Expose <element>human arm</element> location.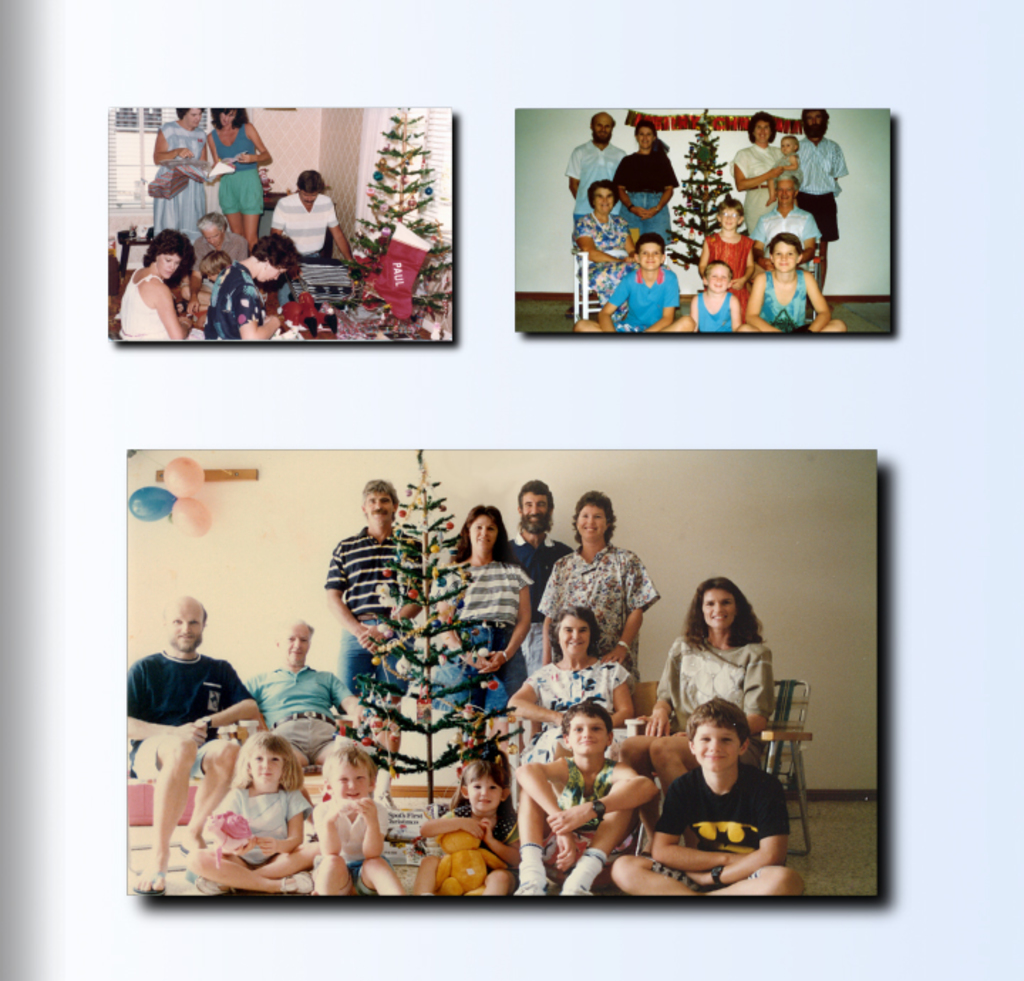
Exposed at 548 573 575 648.
